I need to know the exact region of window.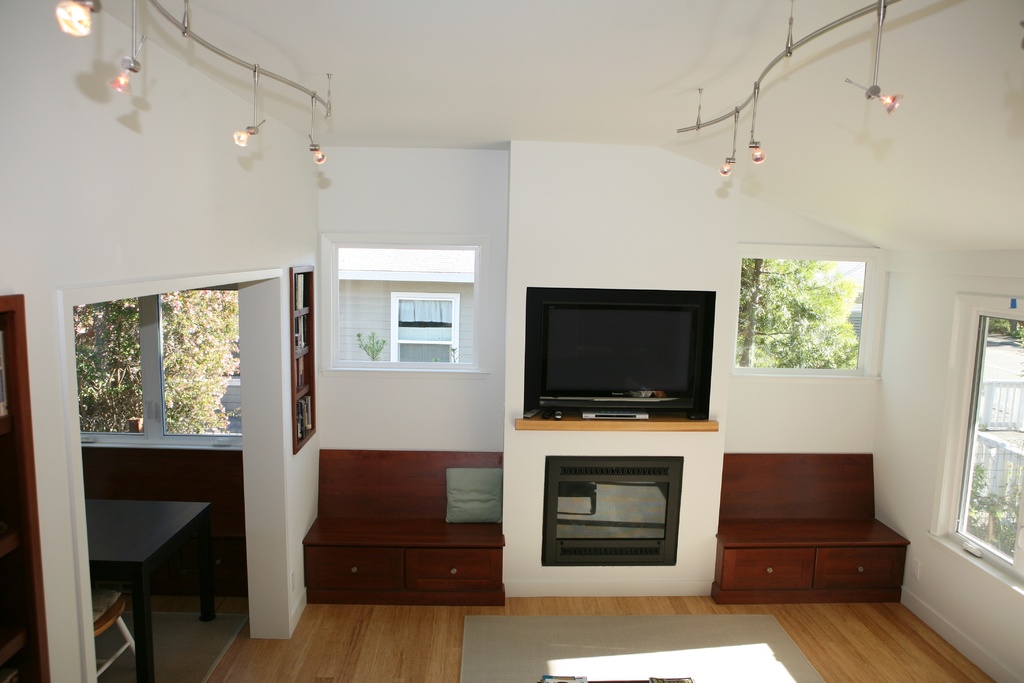
Region: x1=726 y1=237 x2=885 y2=382.
